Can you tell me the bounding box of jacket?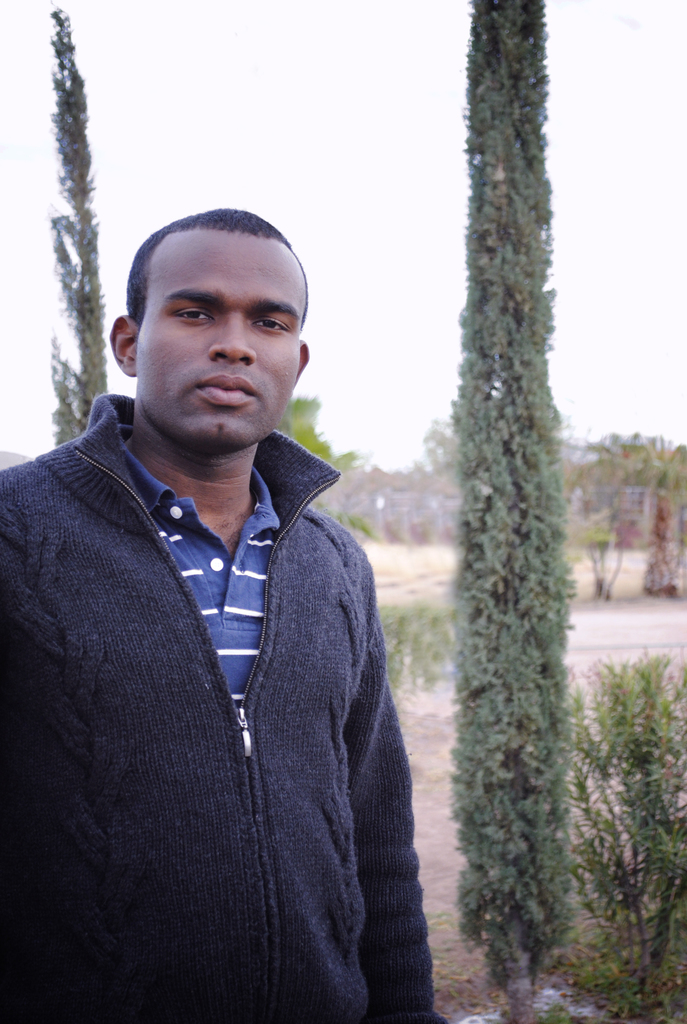
rect(3, 316, 447, 1000).
